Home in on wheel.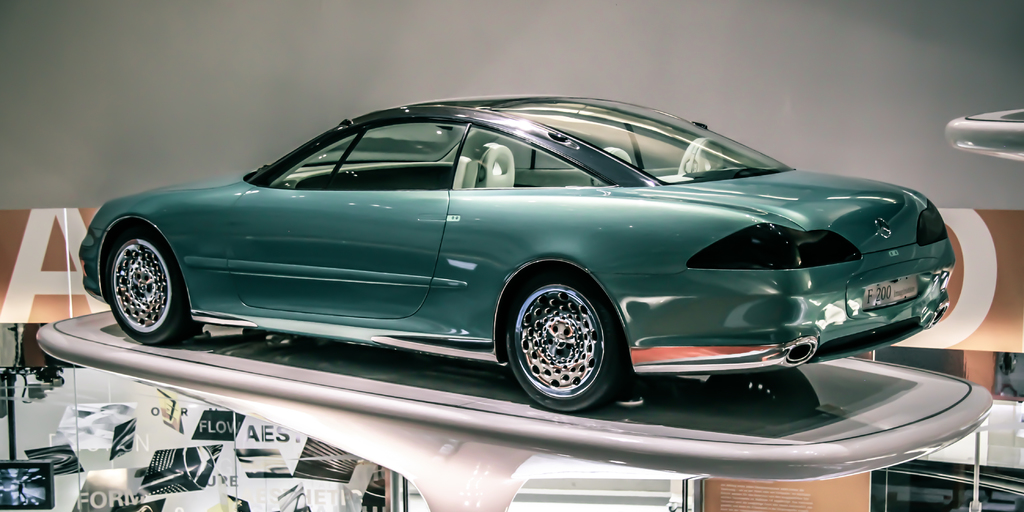
Homed in at 108:230:200:344.
